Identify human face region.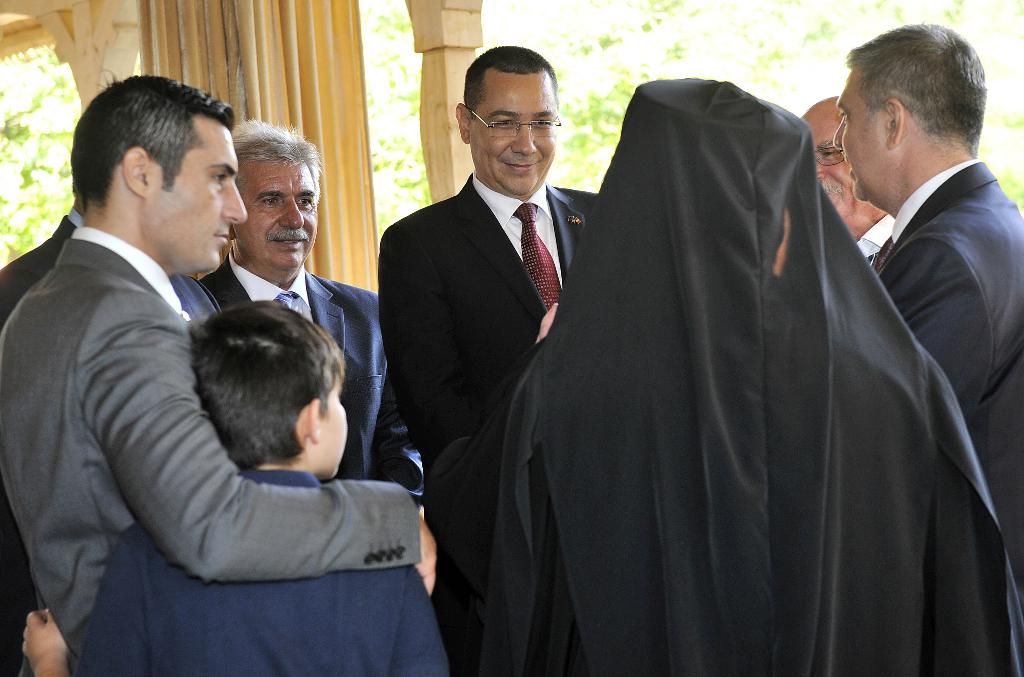
Region: rect(471, 66, 556, 191).
